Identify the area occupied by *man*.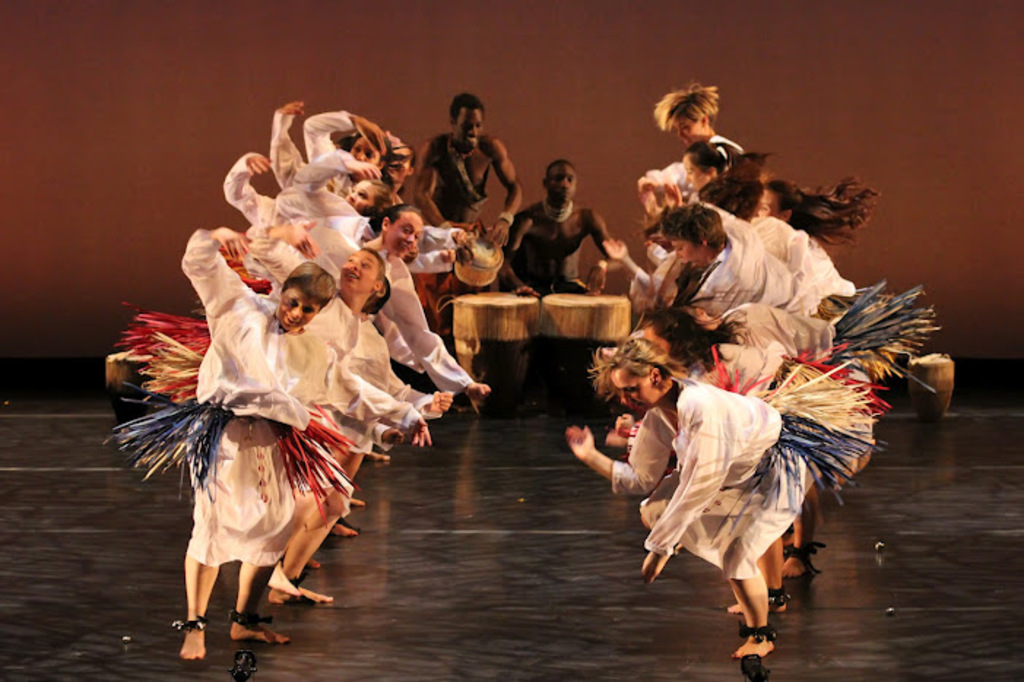
Area: (x1=412, y1=92, x2=526, y2=345).
